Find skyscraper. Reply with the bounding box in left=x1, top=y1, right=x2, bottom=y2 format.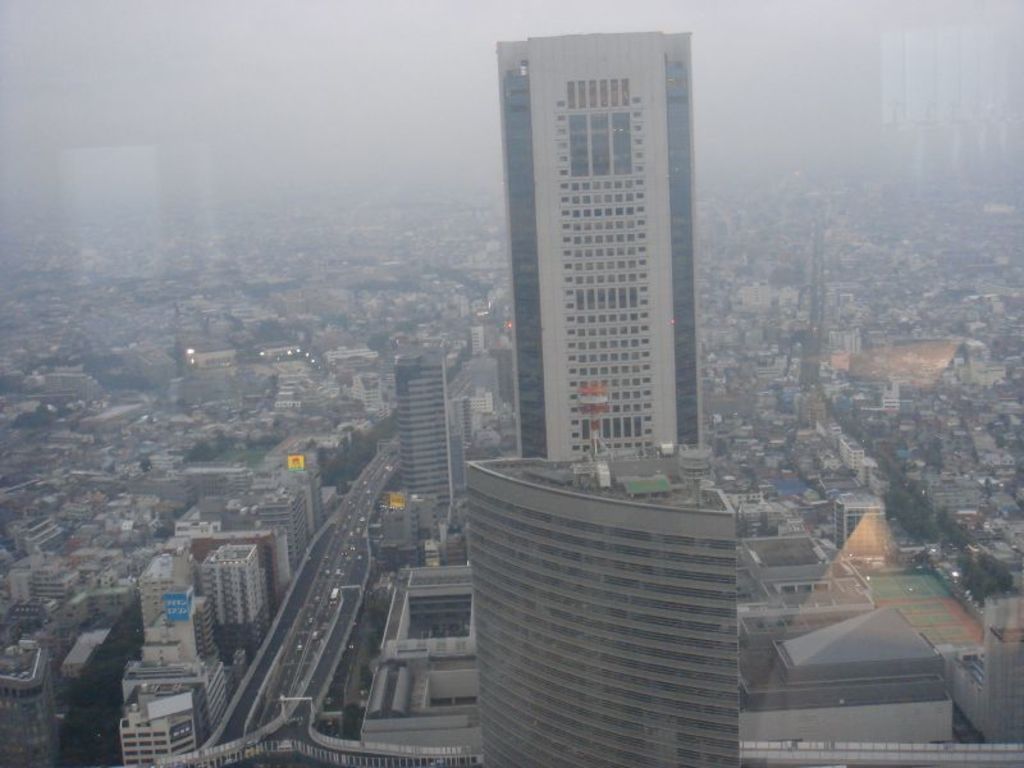
left=471, top=8, right=726, bottom=521.
